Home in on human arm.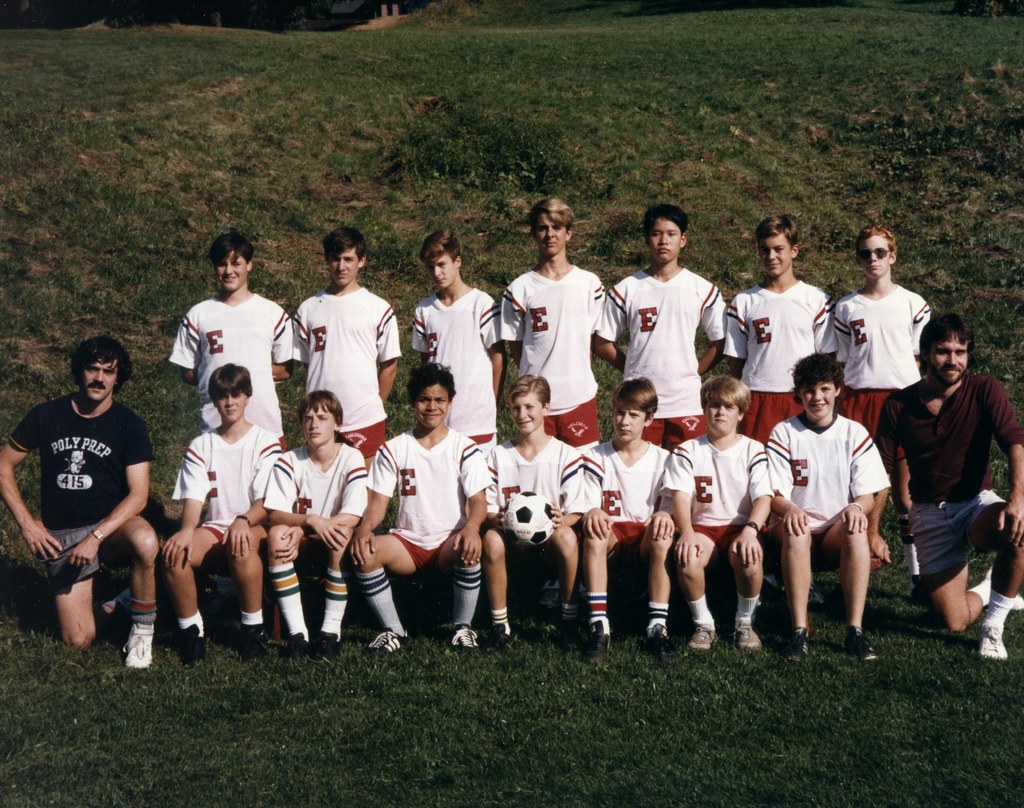
Homed in at <region>842, 426, 890, 535</region>.
